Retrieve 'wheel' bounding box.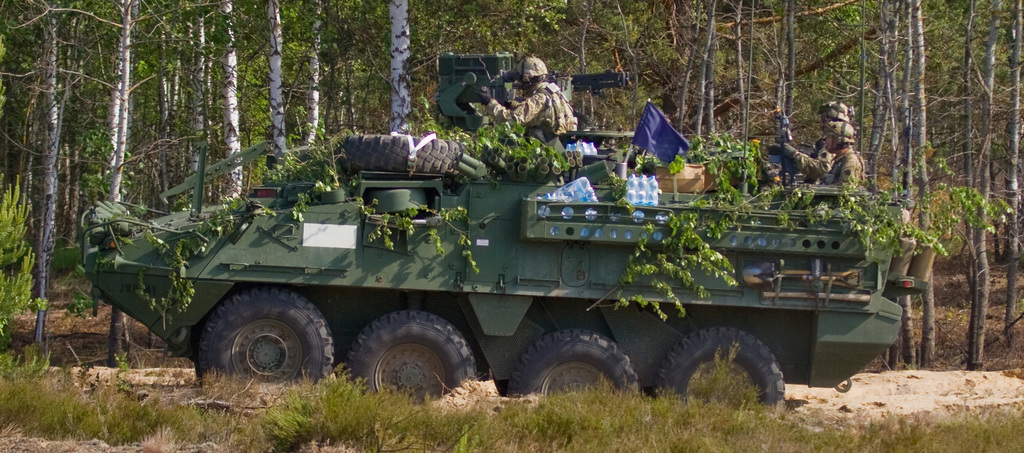
Bounding box: 655:321:788:416.
